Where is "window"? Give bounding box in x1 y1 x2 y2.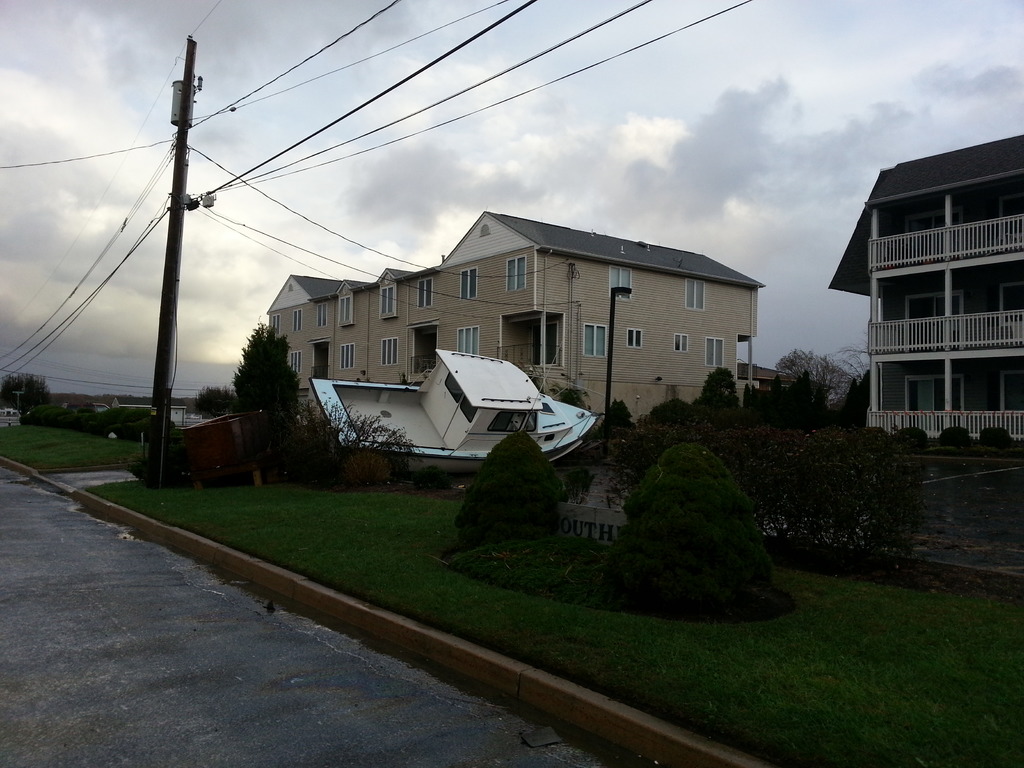
628 329 640 346.
